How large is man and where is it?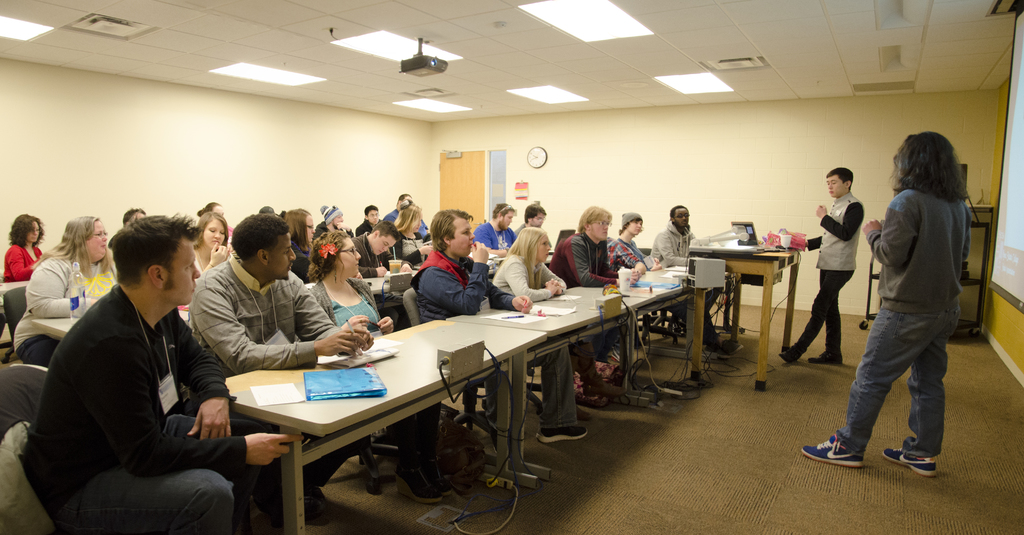
Bounding box: pyautogui.locateOnScreen(467, 201, 522, 254).
